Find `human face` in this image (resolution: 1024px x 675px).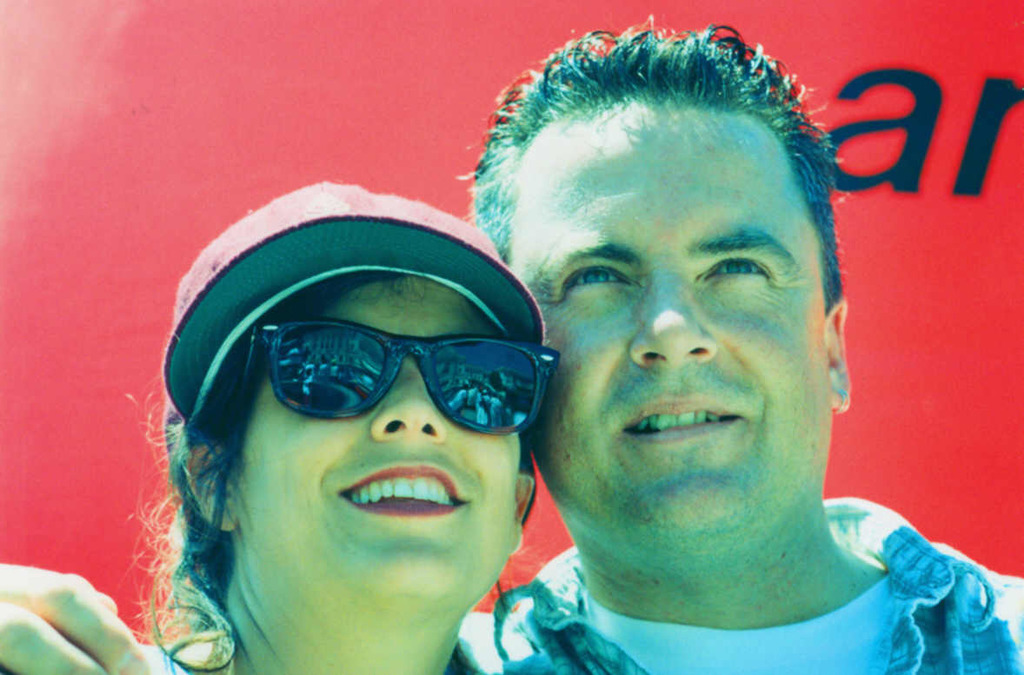
locate(528, 100, 829, 528).
